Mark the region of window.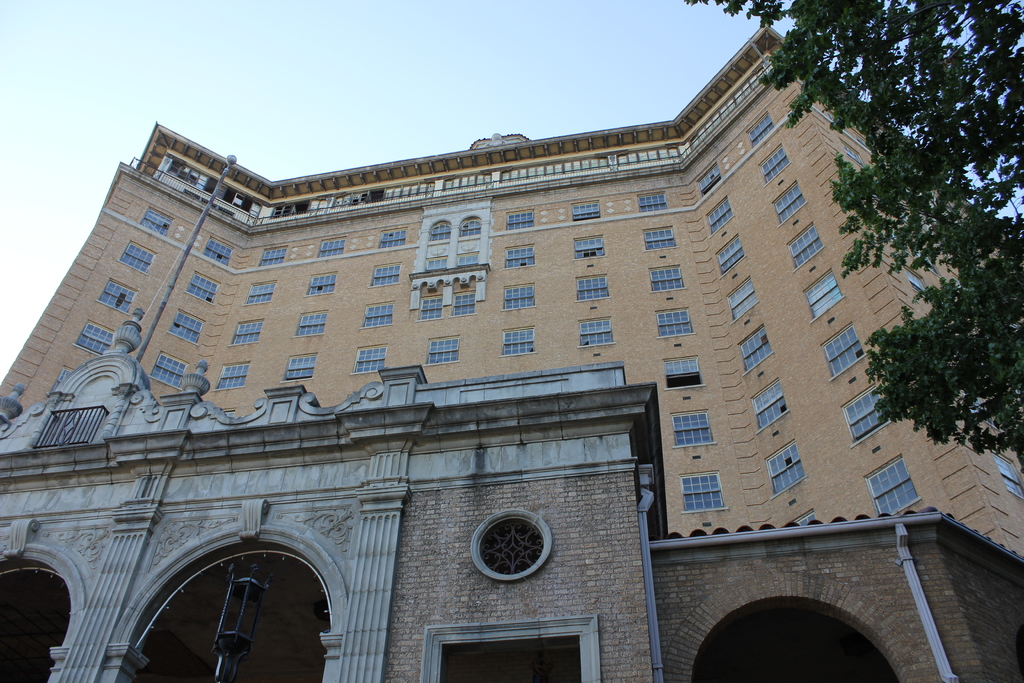
Region: bbox(304, 272, 335, 296).
